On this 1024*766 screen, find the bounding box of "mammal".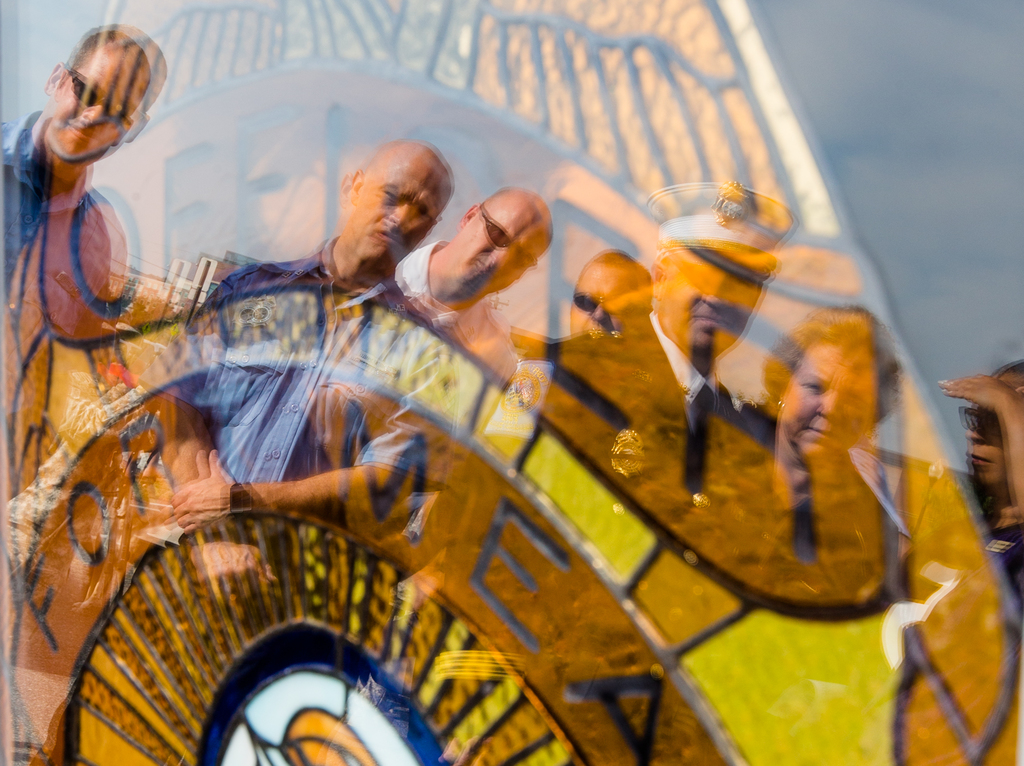
Bounding box: x1=0 y1=27 x2=168 y2=748.
